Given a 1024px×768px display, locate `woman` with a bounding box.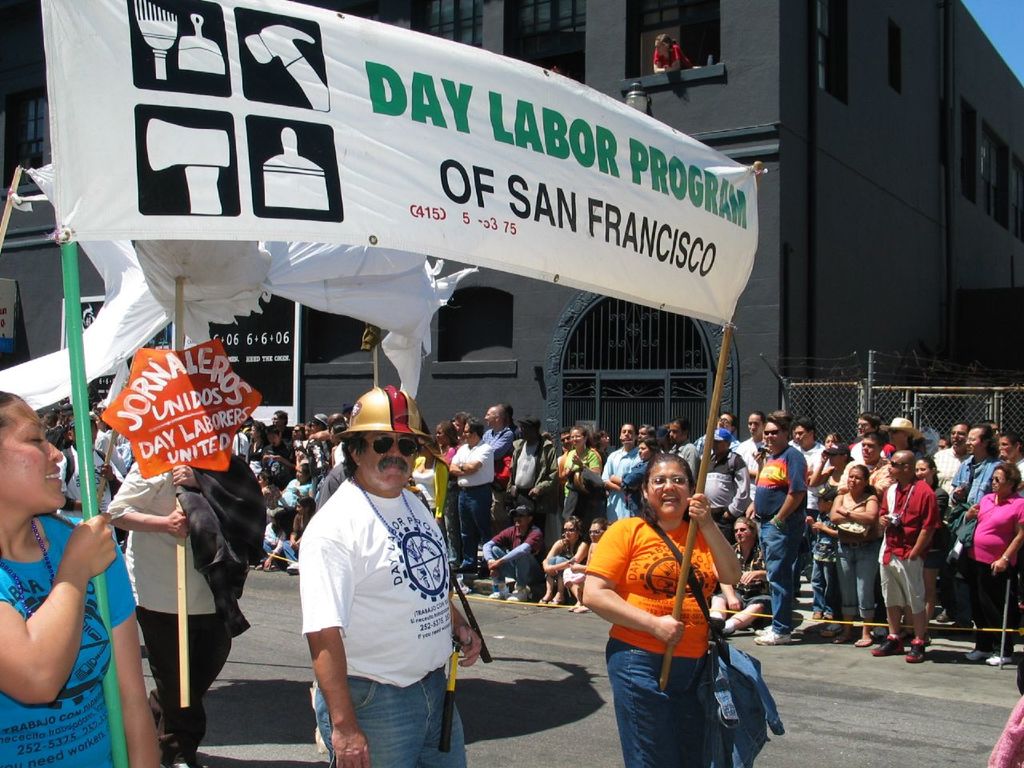
Located: detection(0, 389, 159, 767).
